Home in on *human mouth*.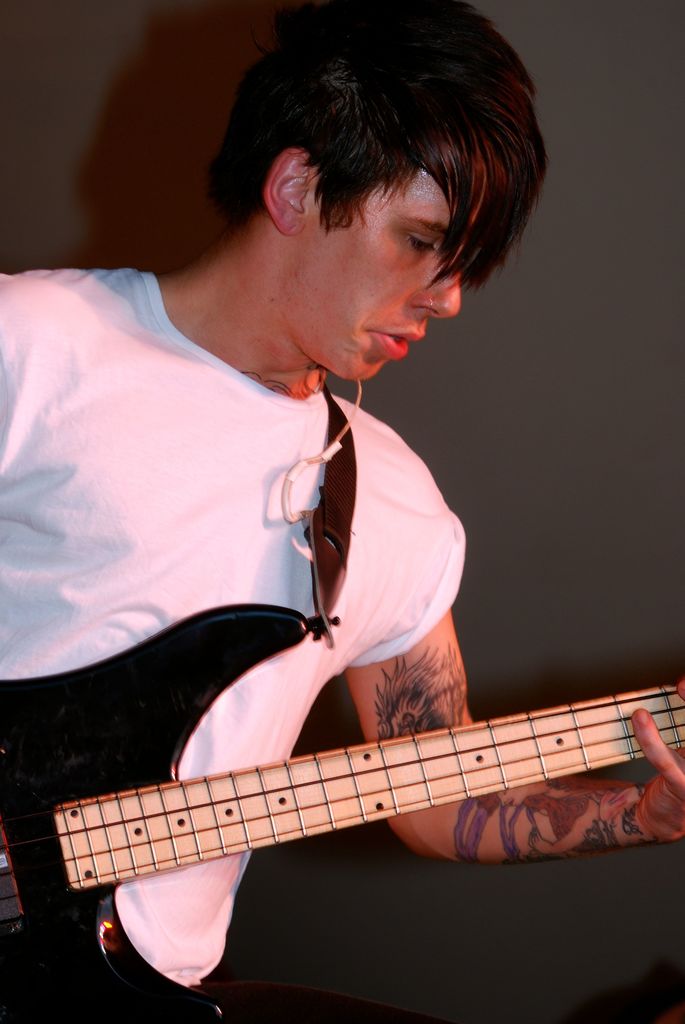
Homed in at (left=366, top=329, right=425, bottom=362).
